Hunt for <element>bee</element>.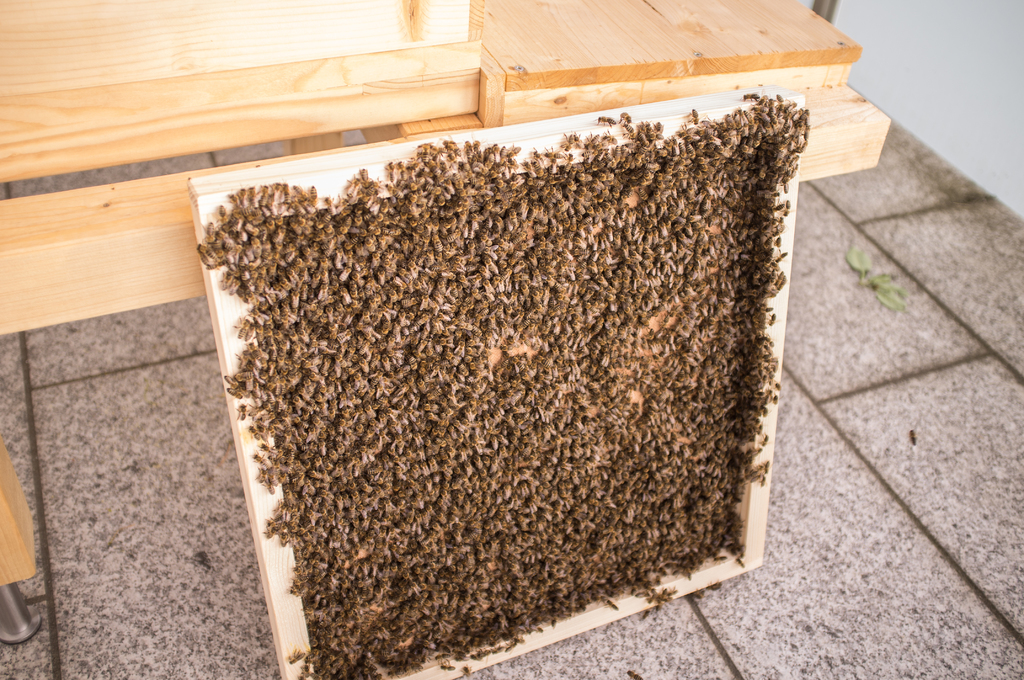
Hunted down at 228:236:242:252.
